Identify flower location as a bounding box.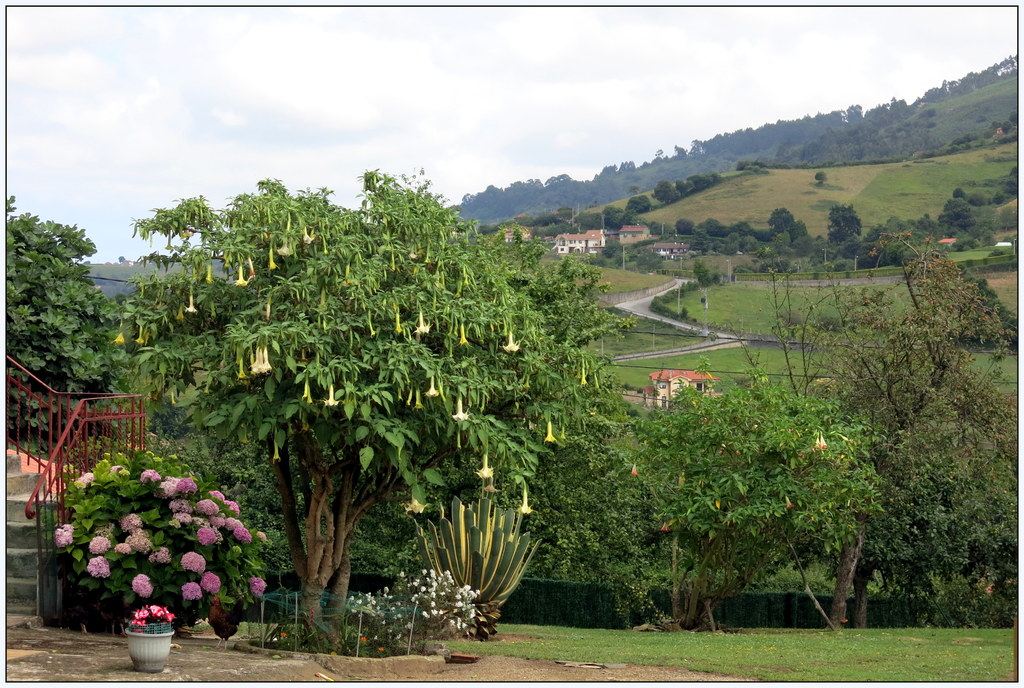
(x1=785, y1=494, x2=794, y2=509).
